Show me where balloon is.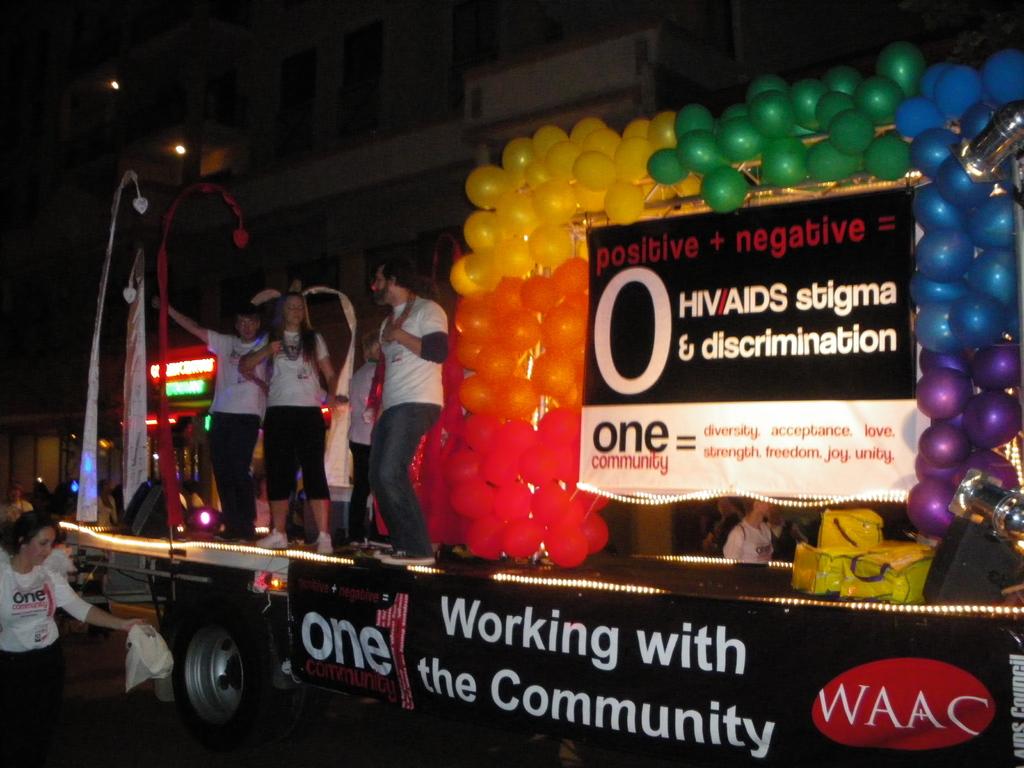
balloon is at 698 161 747 210.
